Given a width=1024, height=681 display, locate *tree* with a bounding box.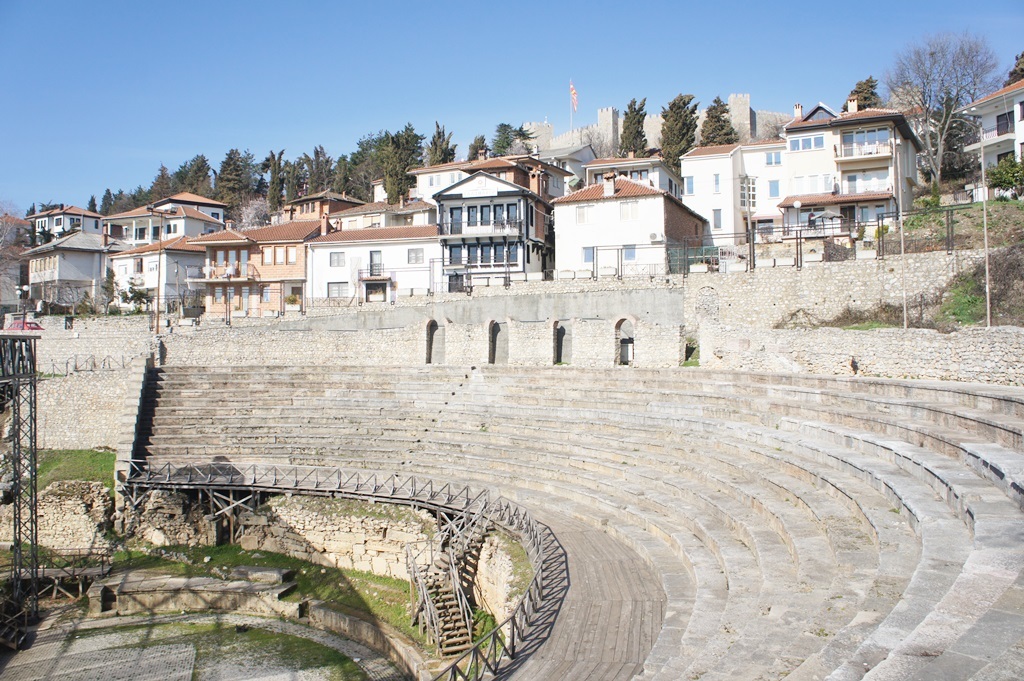
Located: 616/94/650/158.
